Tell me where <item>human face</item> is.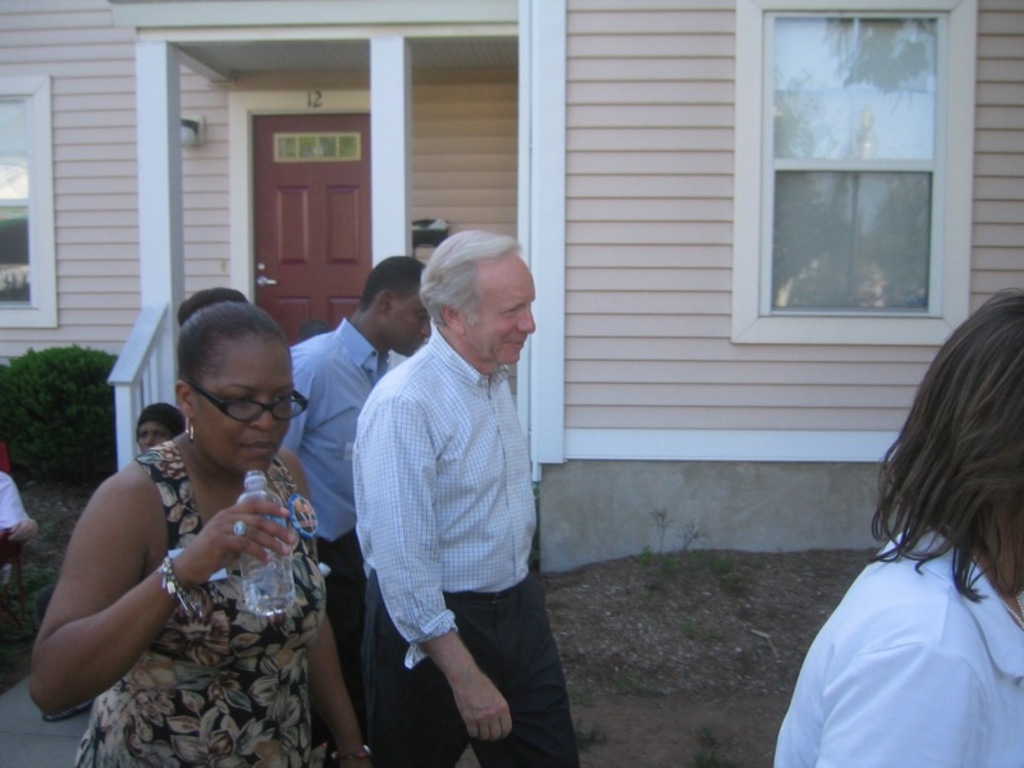
<item>human face</item> is at 136/420/177/454.
